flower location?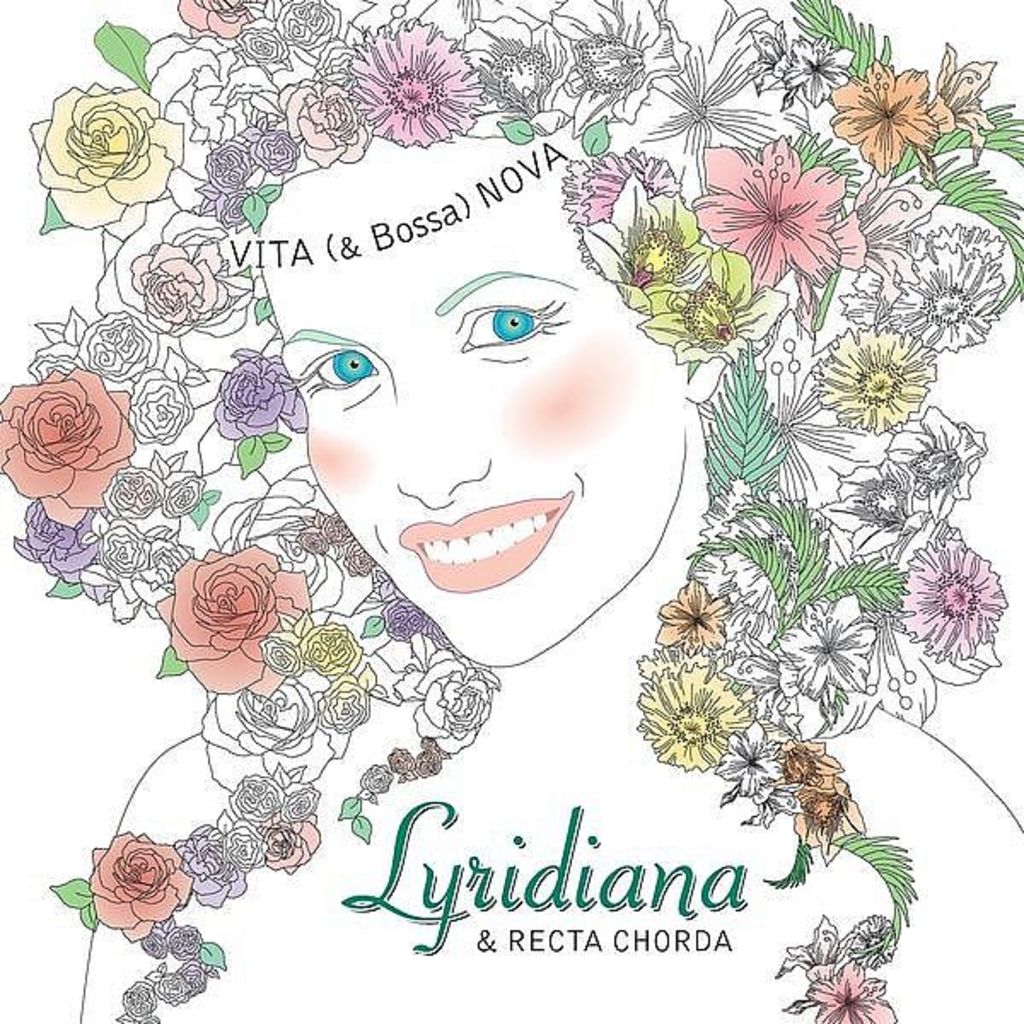
[154,534,321,696]
